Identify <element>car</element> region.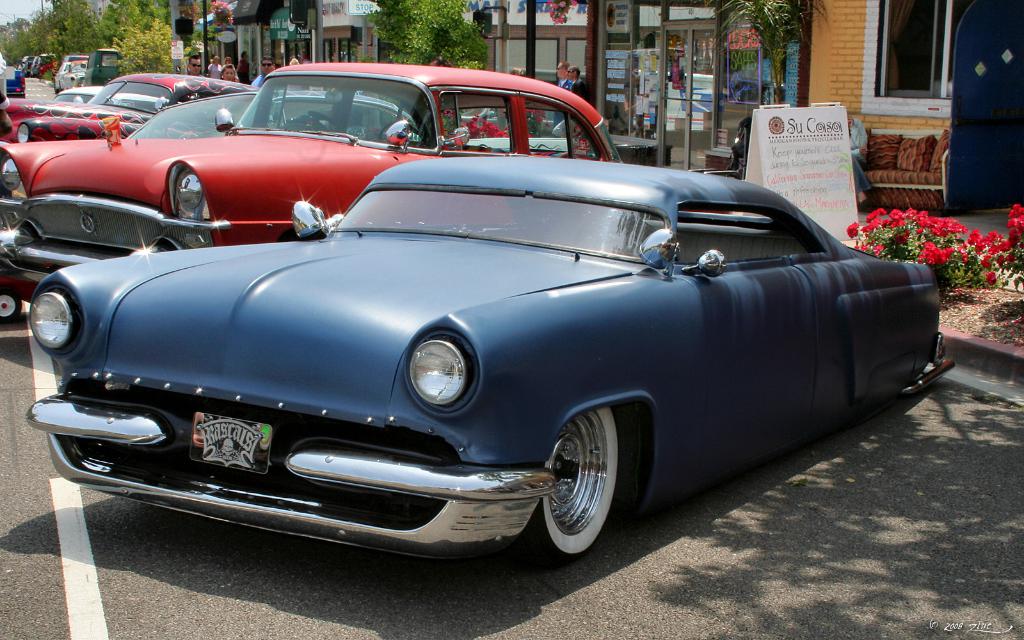
Region: x1=1 y1=63 x2=28 y2=104.
